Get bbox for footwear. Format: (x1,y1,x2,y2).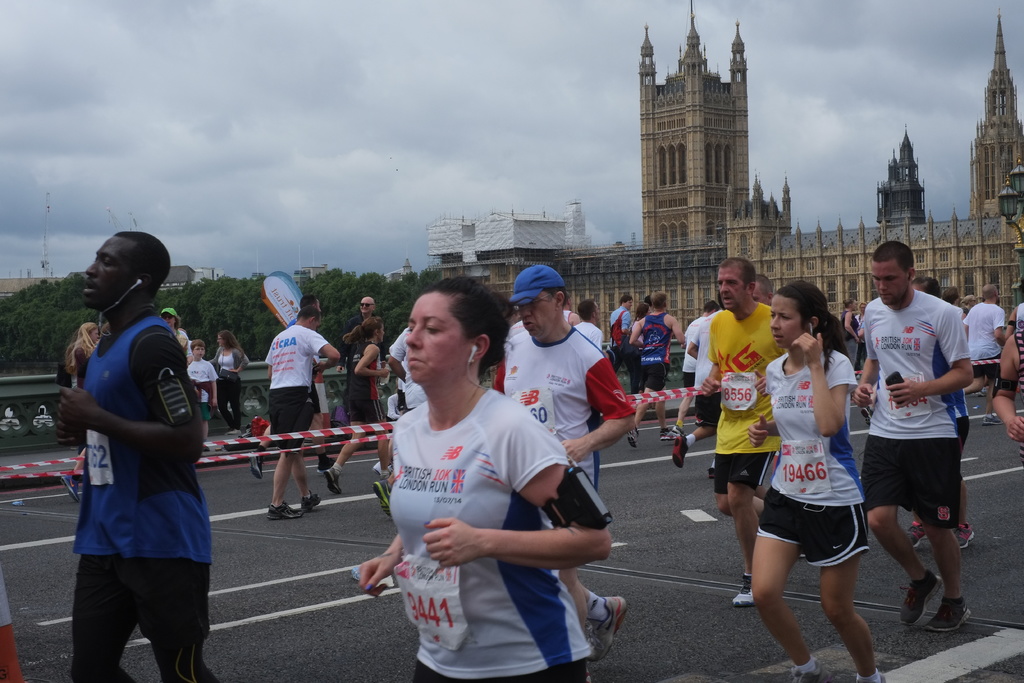
(324,466,344,495).
